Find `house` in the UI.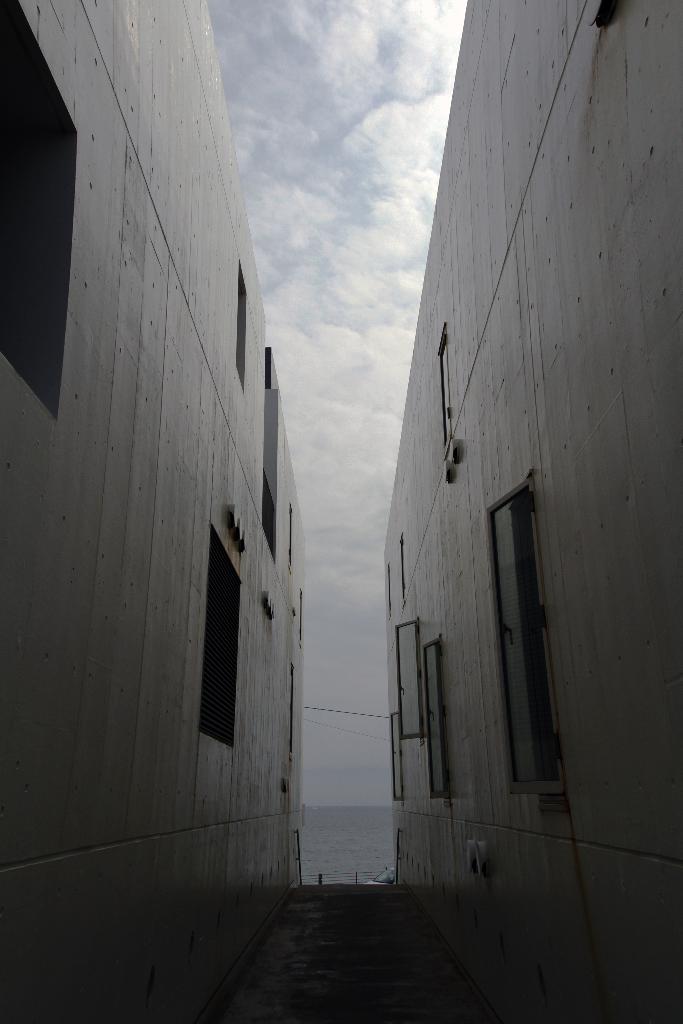
UI element at pyautogui.locateOnScreen(385, 0, 682, 1023).
